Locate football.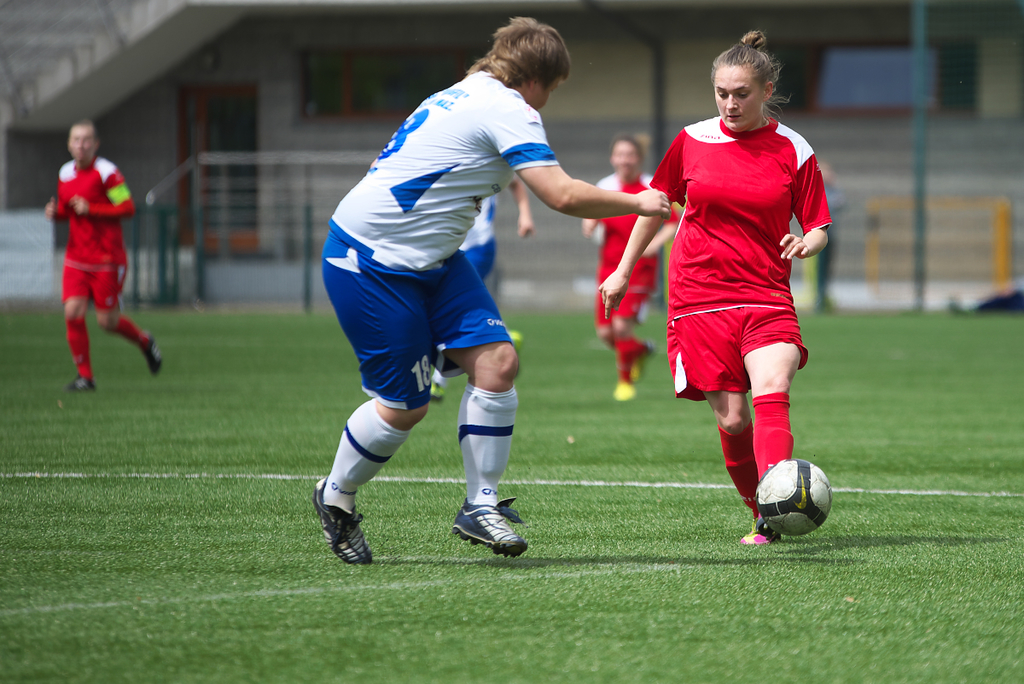
Bounding box: 754 452 837 537.
